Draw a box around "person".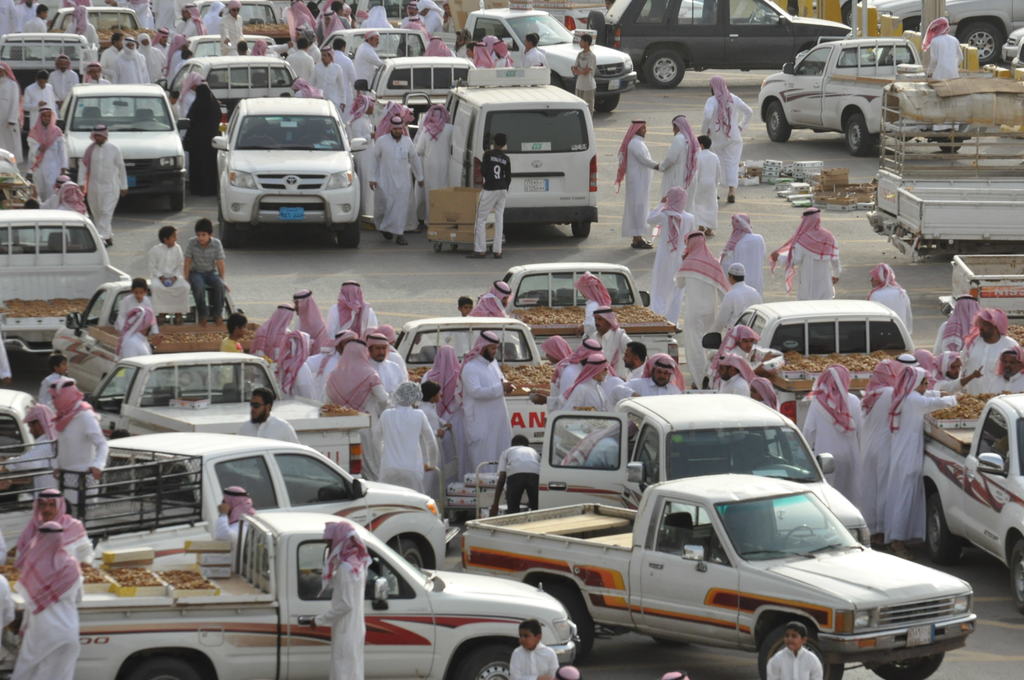
369:117:422:244.
